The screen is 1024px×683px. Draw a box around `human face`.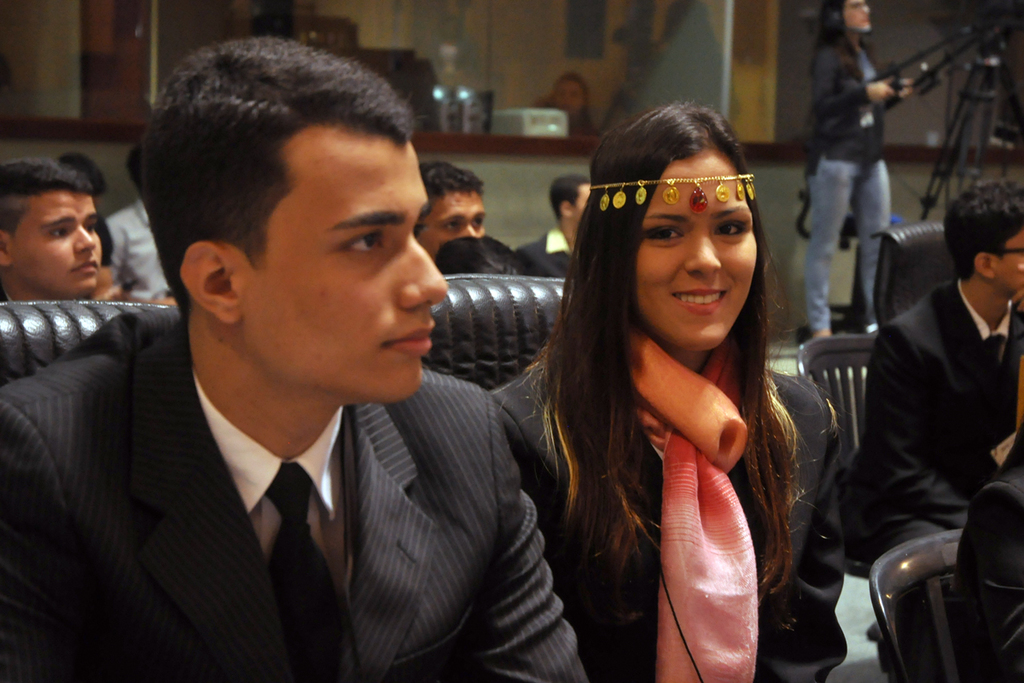
{"left": 998, "top": 219, "right": 1023, "bottom": 293}.
